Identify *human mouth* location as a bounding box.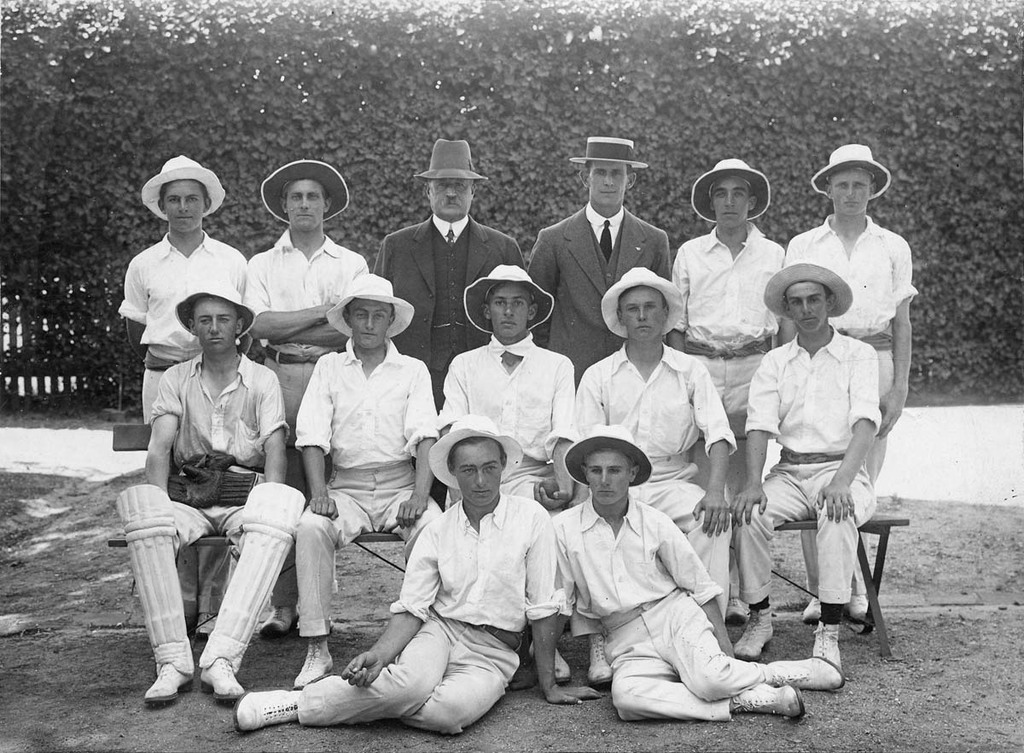
[left=602, top=494, right=609, bottom=495].
